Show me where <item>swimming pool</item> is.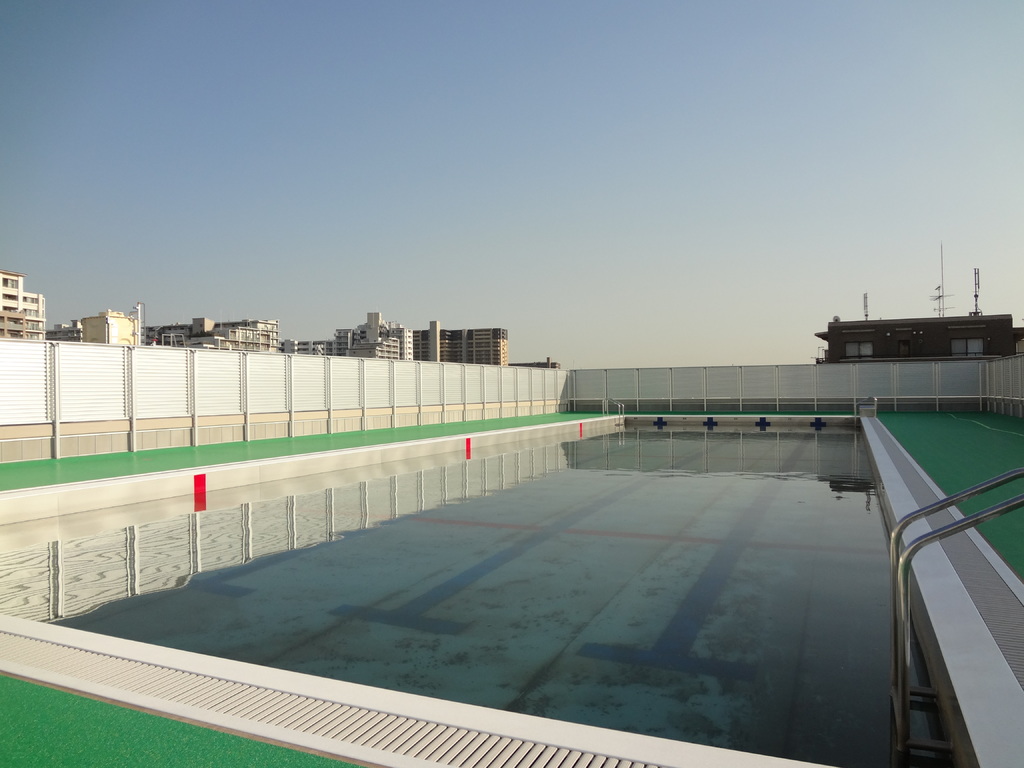
<item>swimming pool</item> is at crop(0, 417, 975, 767).
